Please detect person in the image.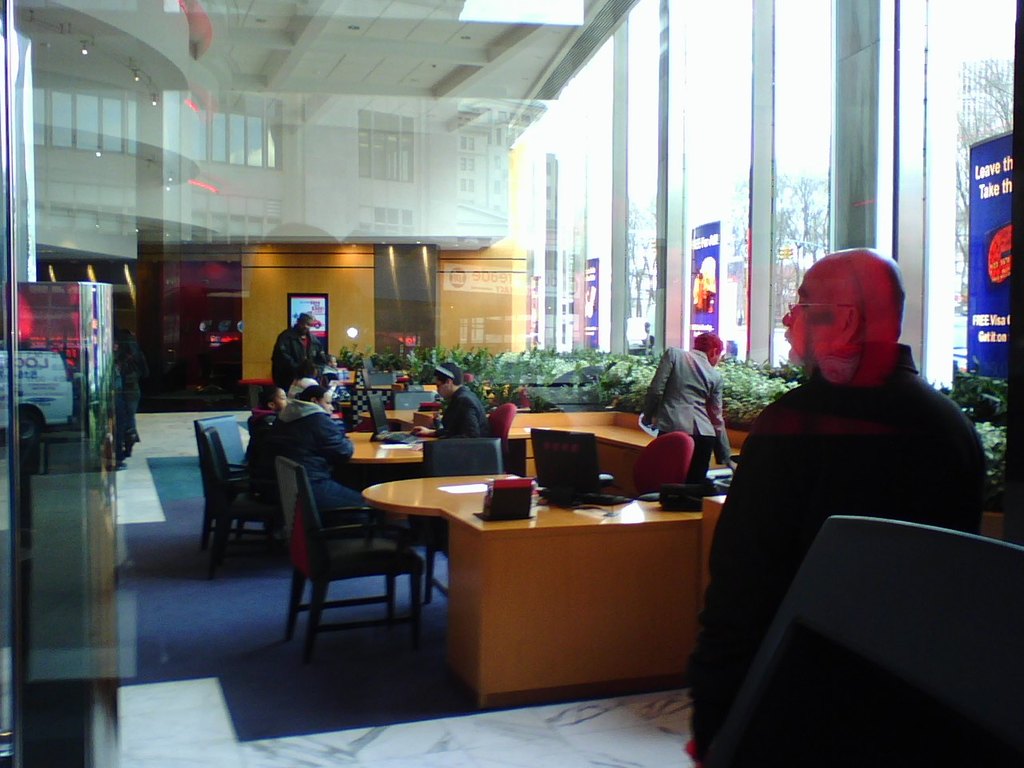
l=273, t=390, r=365, b=506.
